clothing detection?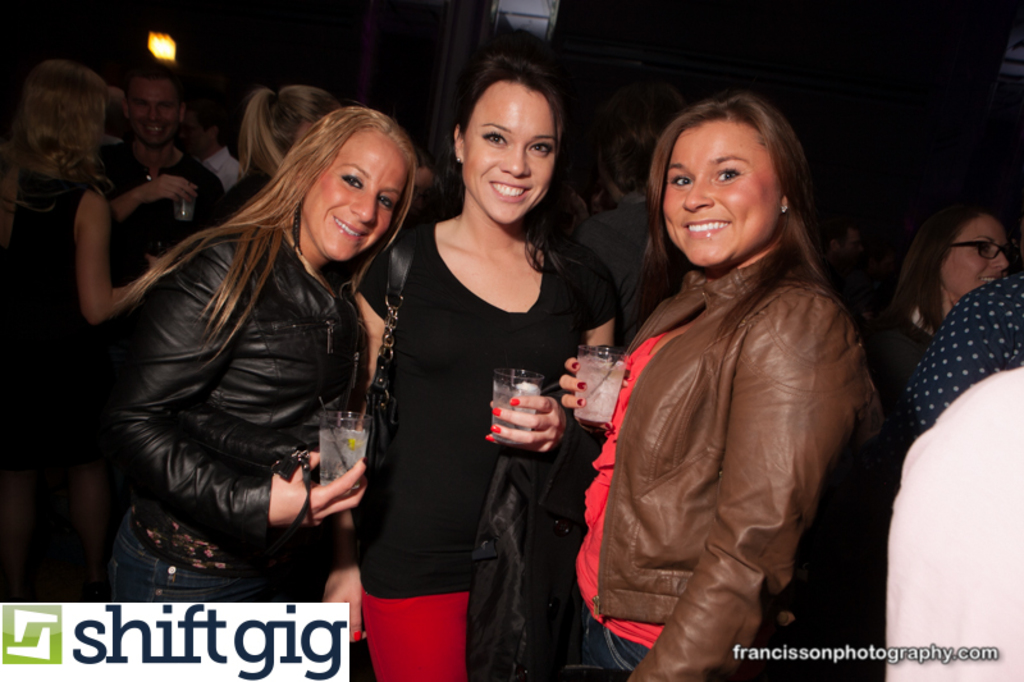
bbox(579, 160, 904, 650)
